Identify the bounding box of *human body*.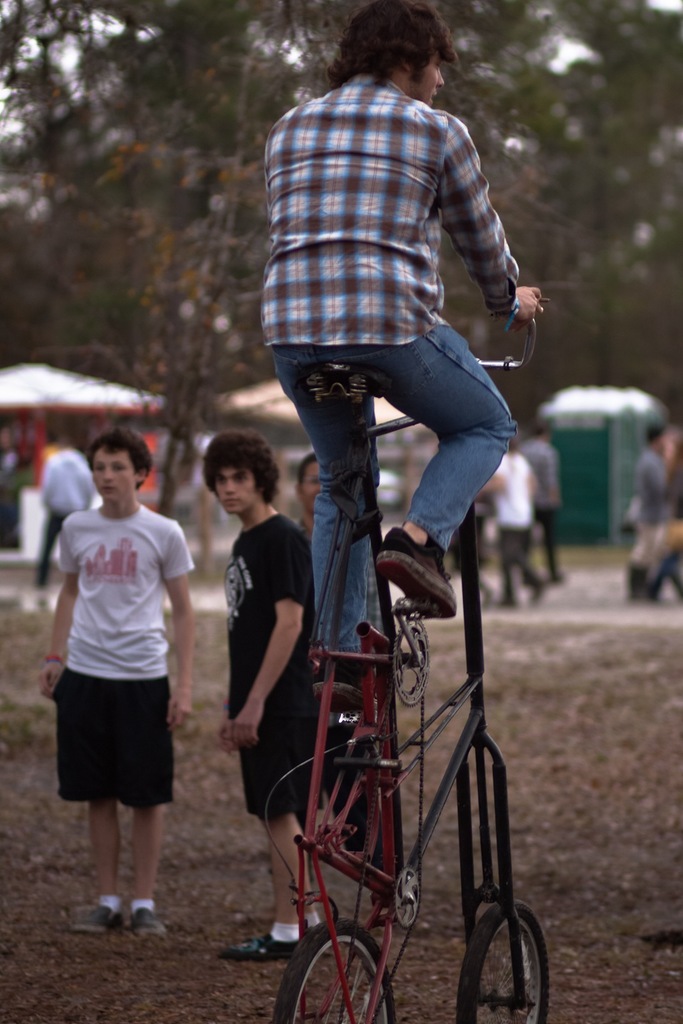
{"left": 472, "top": 448, "right": 550, "bottom": 613}.
